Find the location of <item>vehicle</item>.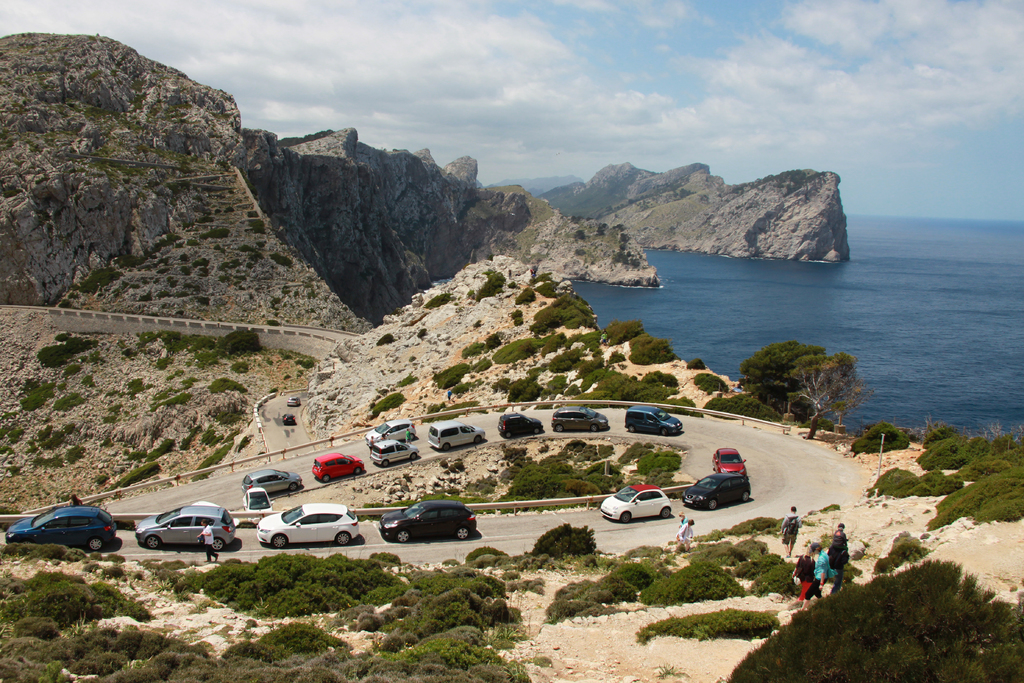
Location: [546, 404, 613, 432].
